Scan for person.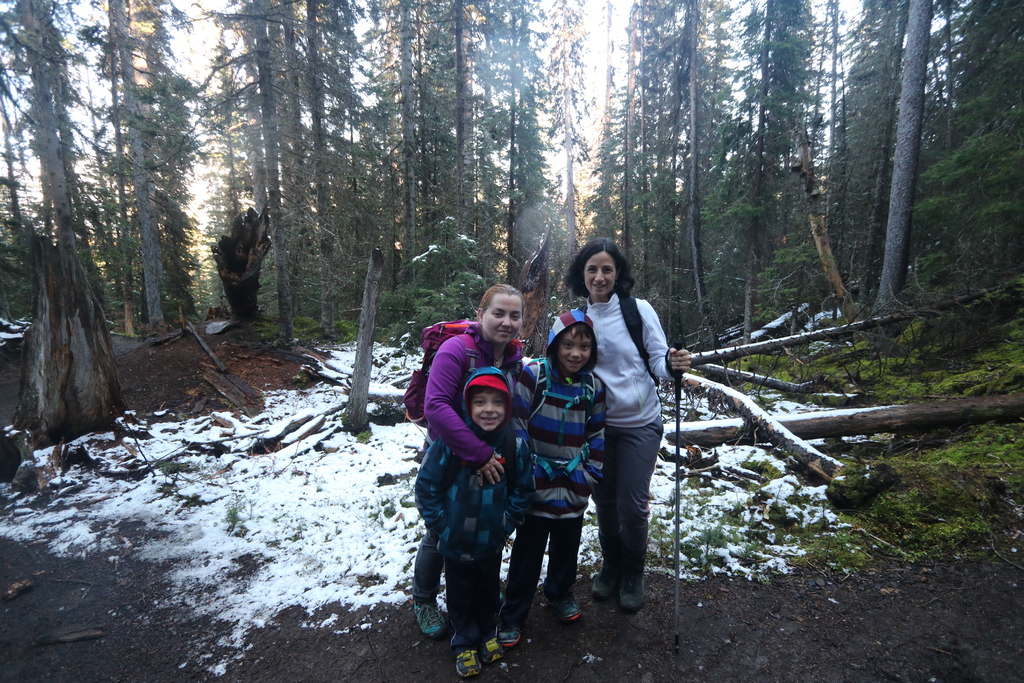
Scan result: BBox(509, 308, 605, 647).
